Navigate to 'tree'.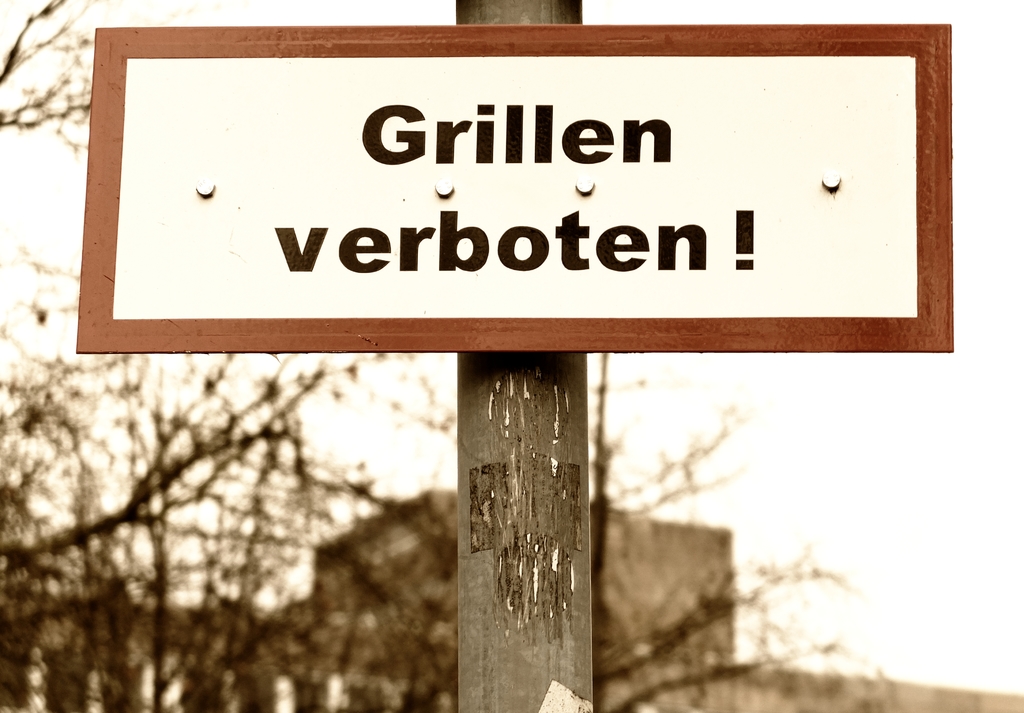
Navigation target: bbox=[186, 401, 872, 712].
